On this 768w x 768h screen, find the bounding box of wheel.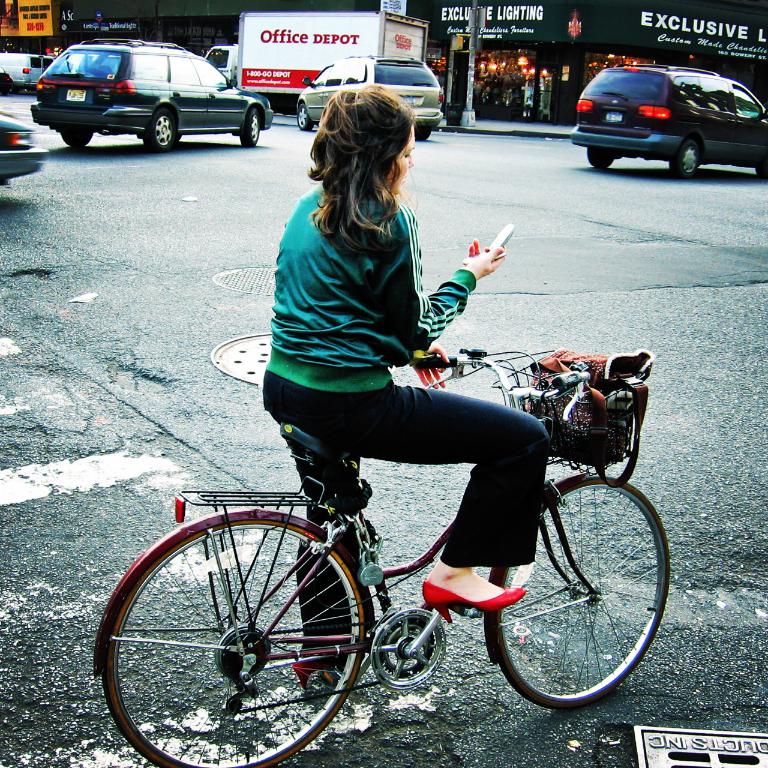
Bounding box: bbox=(58, 124, 96, 146).
